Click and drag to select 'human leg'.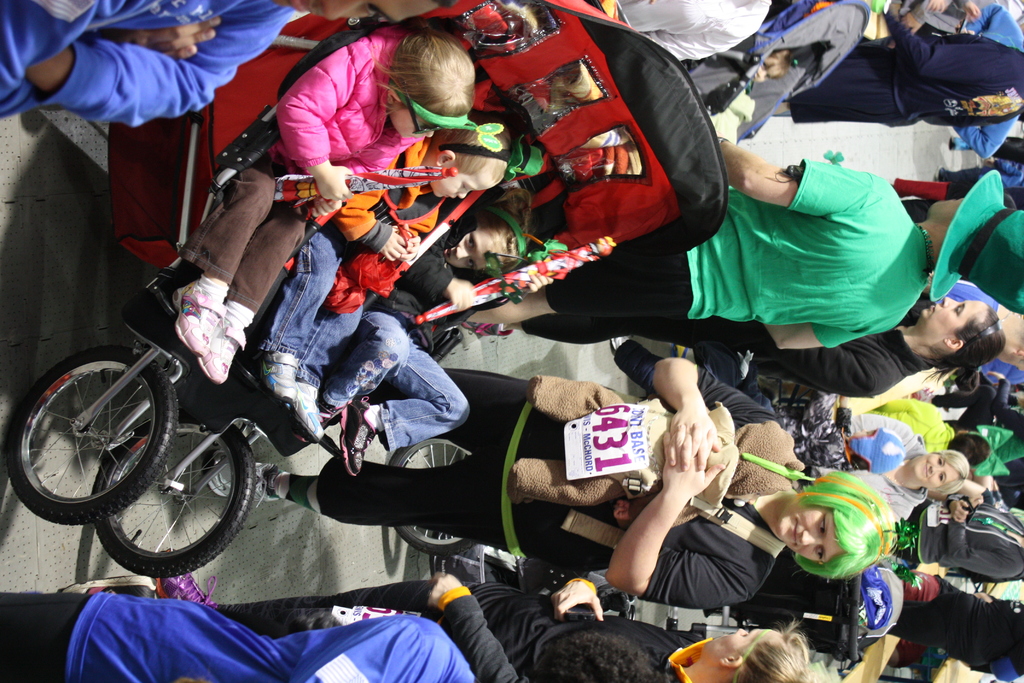
Selection: {"x1": 202, "y1": 201, "x2": 312, "y2": 398}.
